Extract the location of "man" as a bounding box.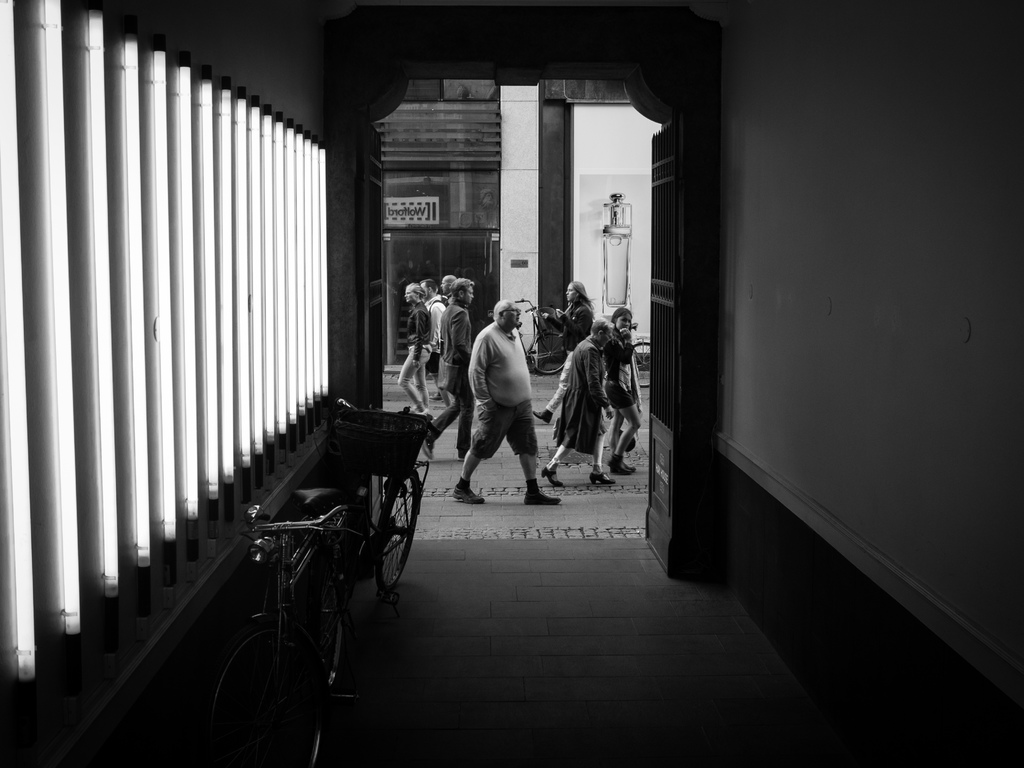
451,301,563,507.
